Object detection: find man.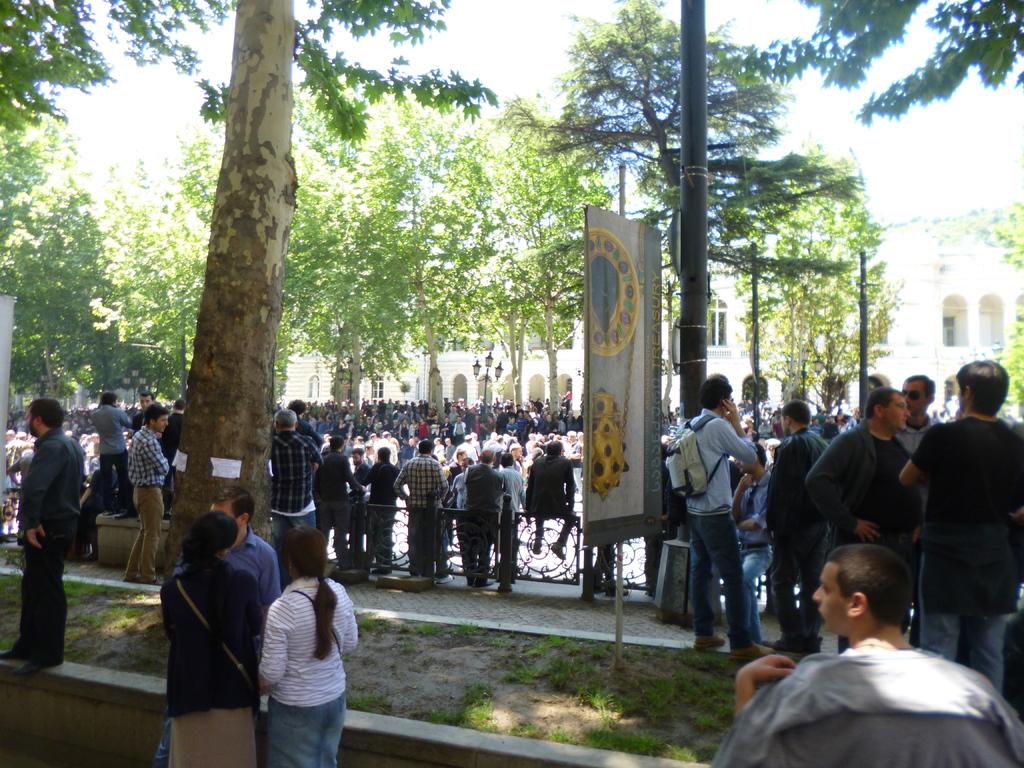
[x1=527, y1=440, x2=572, y2=561].
